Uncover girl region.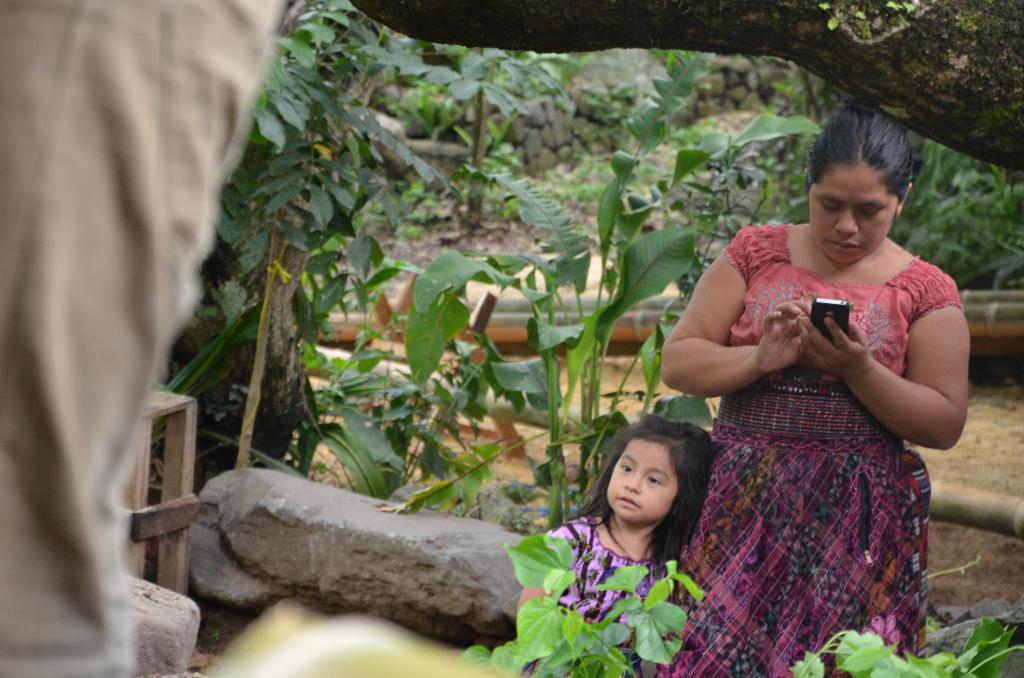
Uncovered: <region>538, 414, 714, 677</region>.
